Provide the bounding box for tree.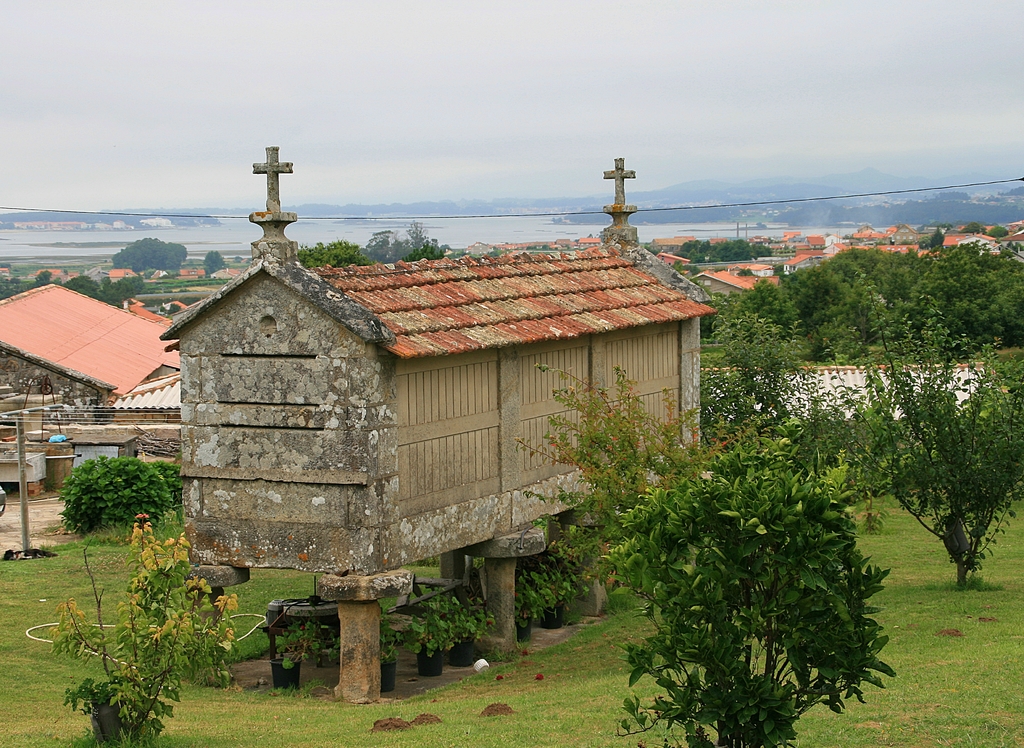
956,218,982,235.
